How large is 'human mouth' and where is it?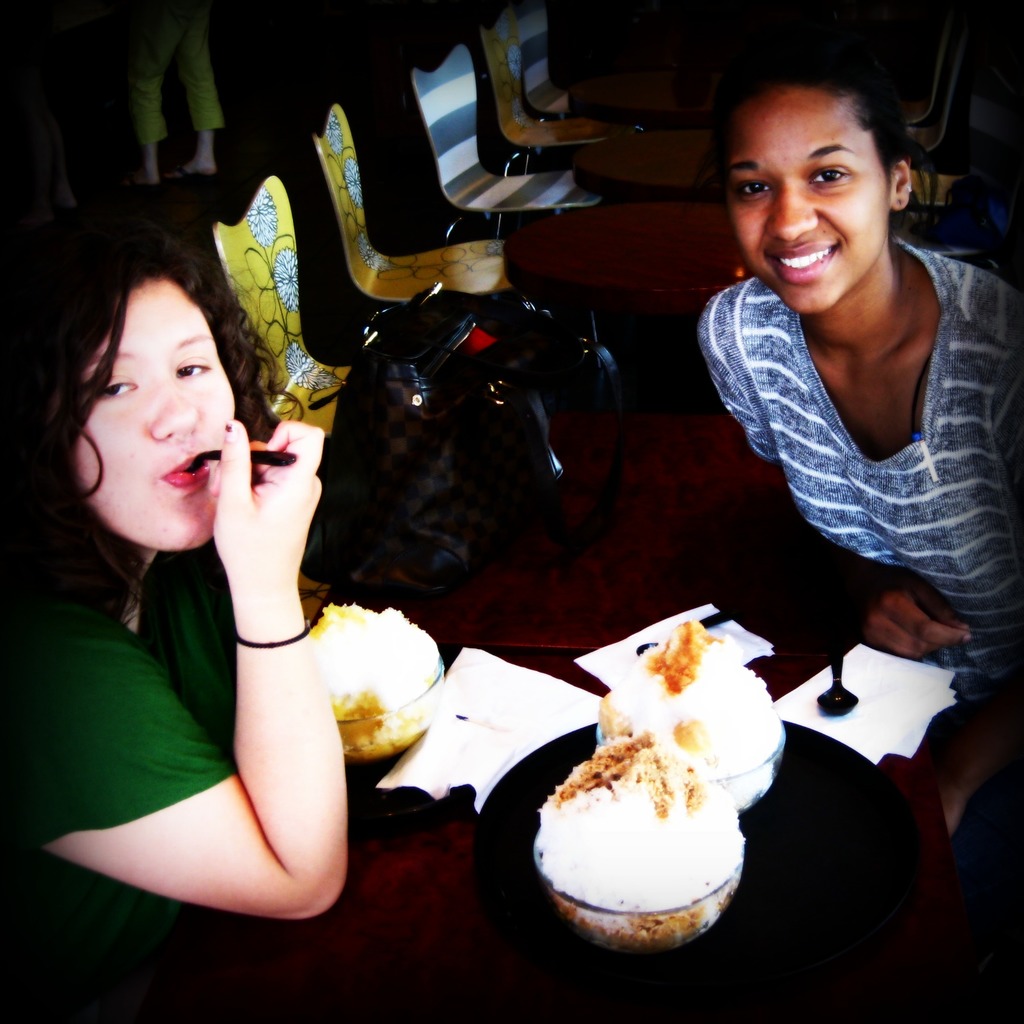
Bounding box: <bbox>763, 237, 840, 284</bbox>.
